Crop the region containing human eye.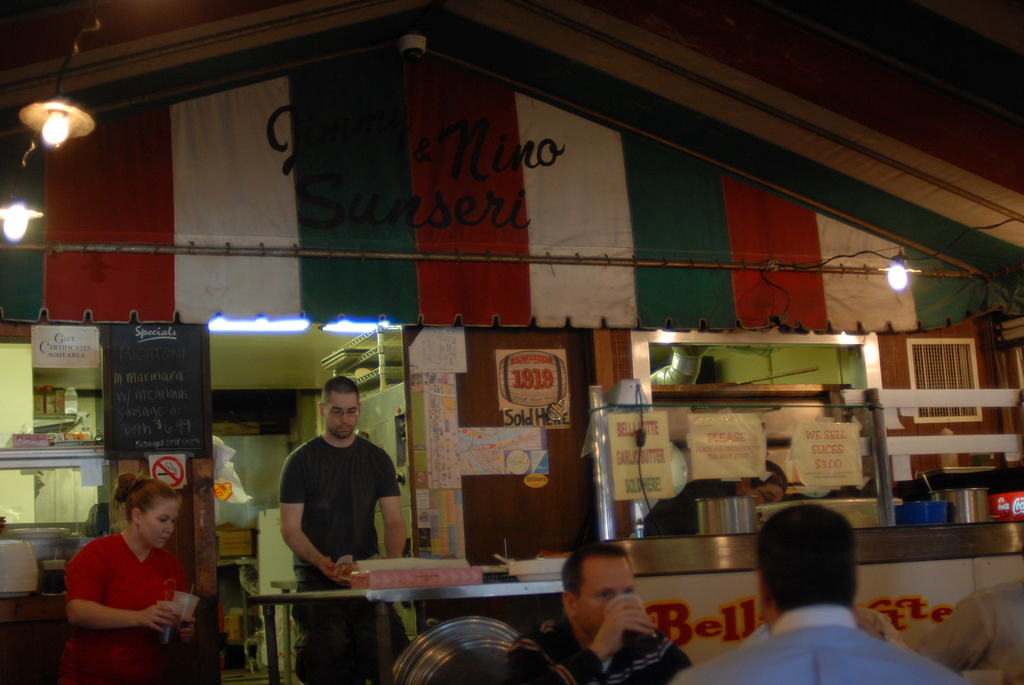
Crop region: bbox(594, 593, 616, 604).
